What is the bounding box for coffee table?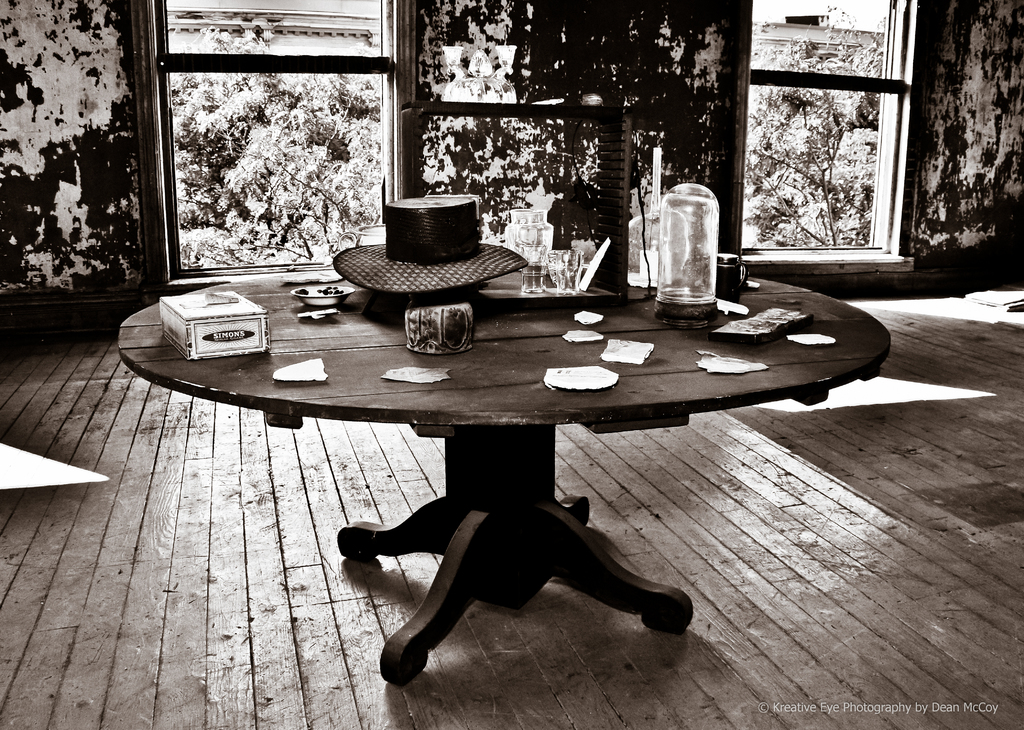
(x1=134, y1=258, x2=911, y2=681).
